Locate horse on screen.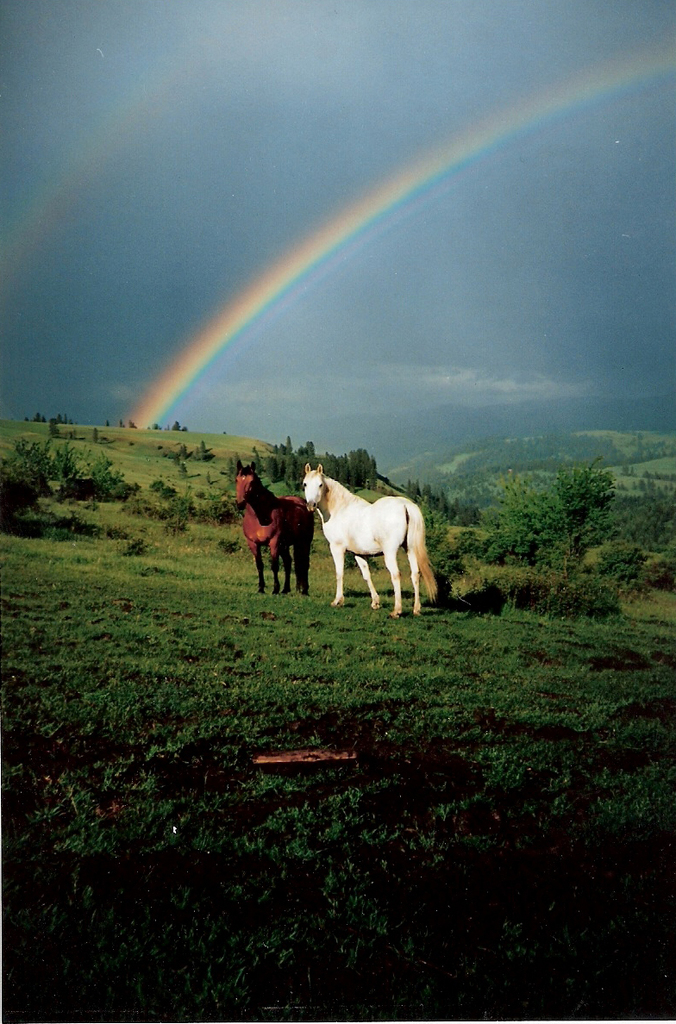
On screen at Rect(235, 458, 316, 594).
